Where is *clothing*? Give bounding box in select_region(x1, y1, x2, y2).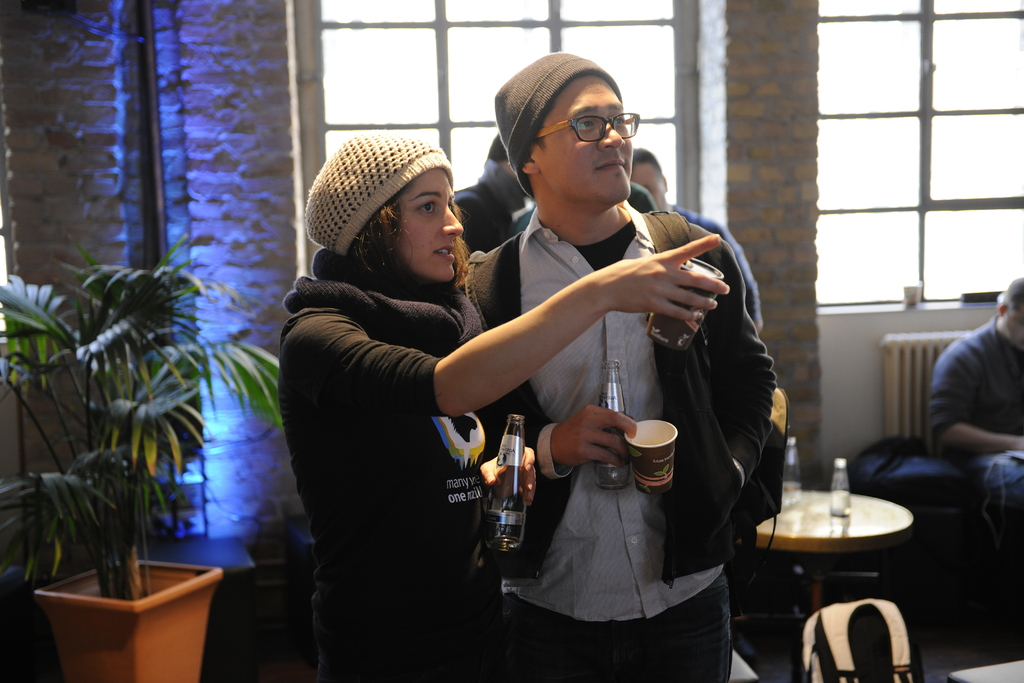
select_region(924, 315, 1023, 645).
